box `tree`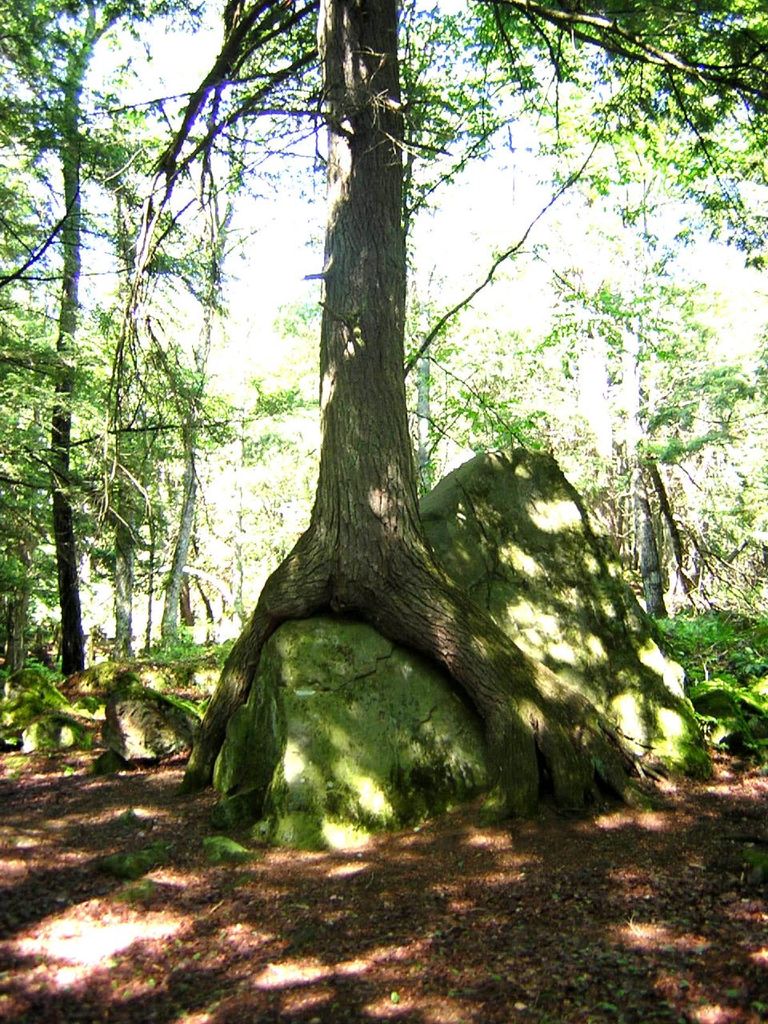
x1=0, y1=0, x2=214, y2=687
